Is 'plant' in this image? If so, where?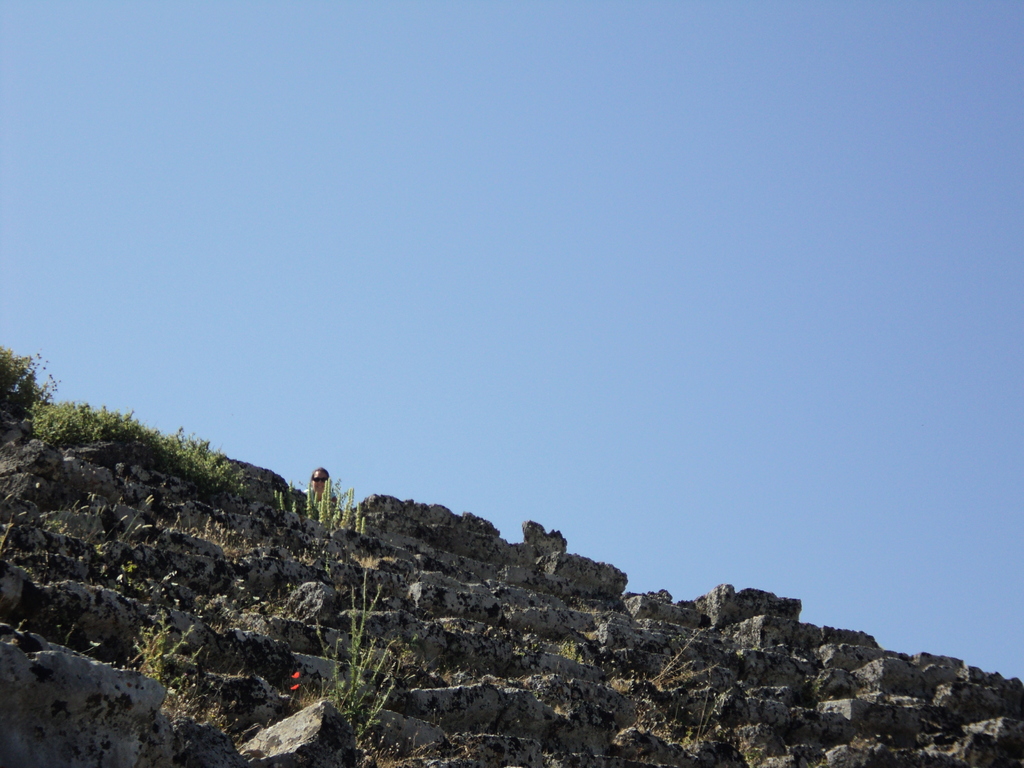
Yes, at rect(5, 478, 276, 572).
